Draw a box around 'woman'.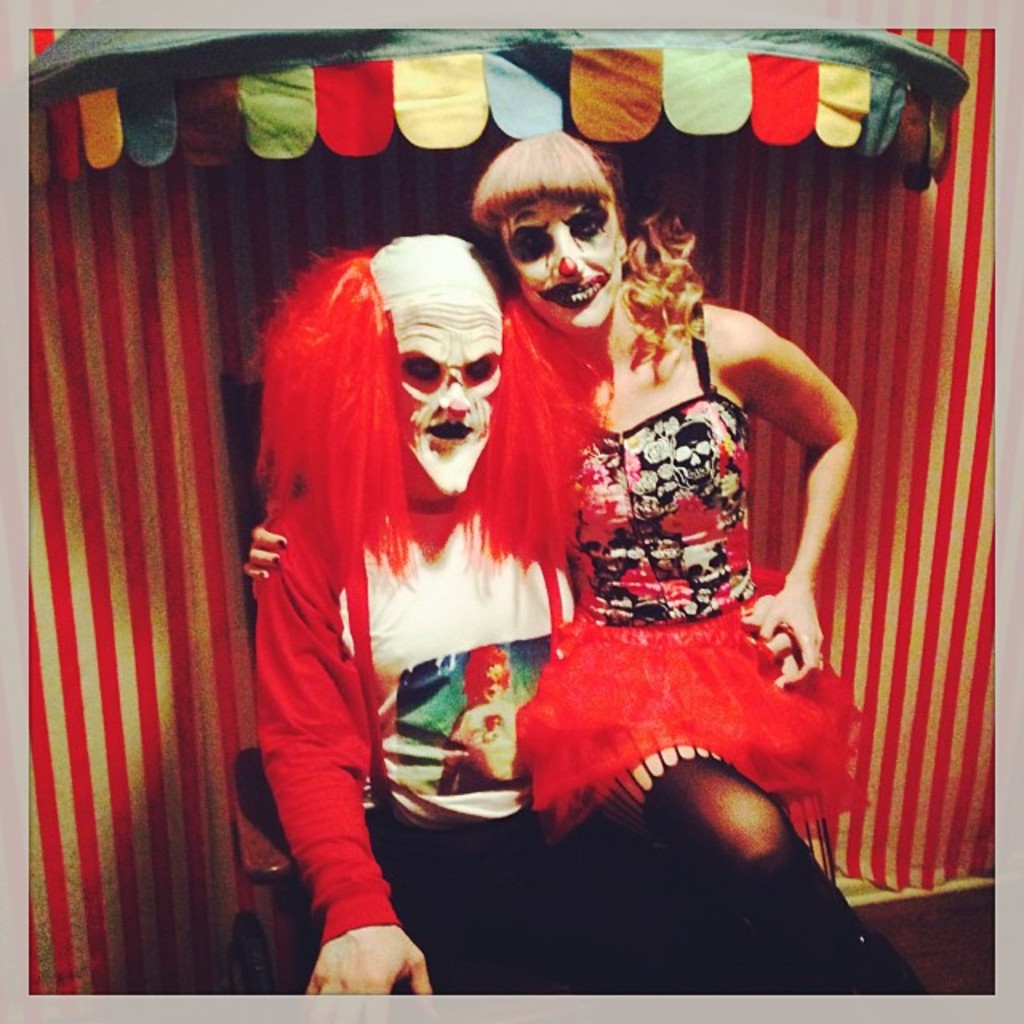
248, 126, 936, 997.
